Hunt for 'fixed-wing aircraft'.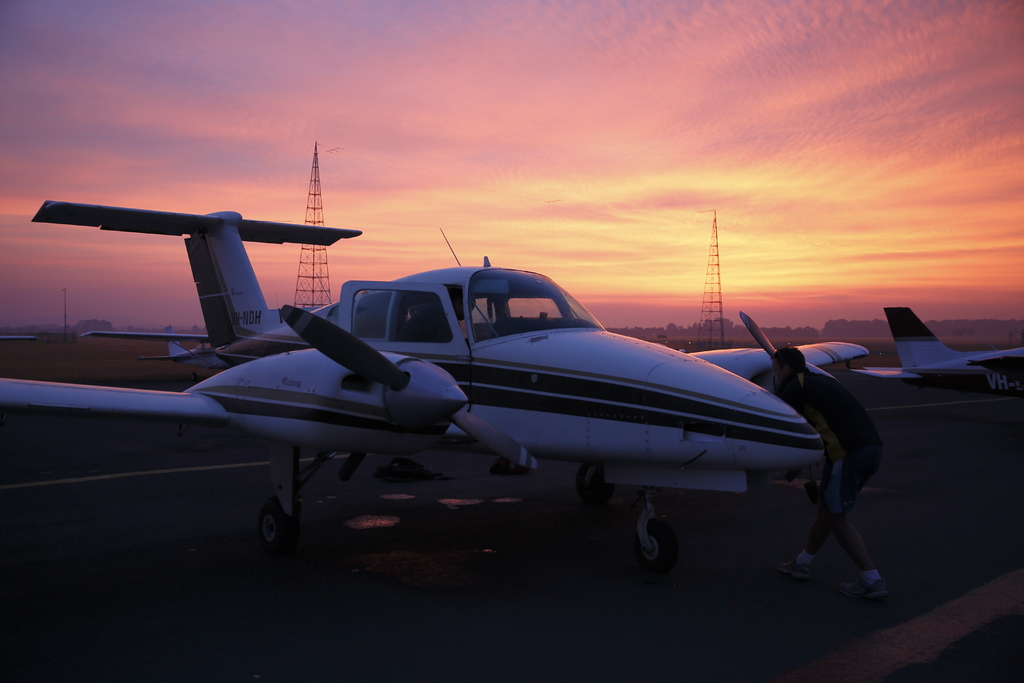
Hunted down at {"x1": 851, "y1": 304, "x2": 1023, "y2": 399}.
